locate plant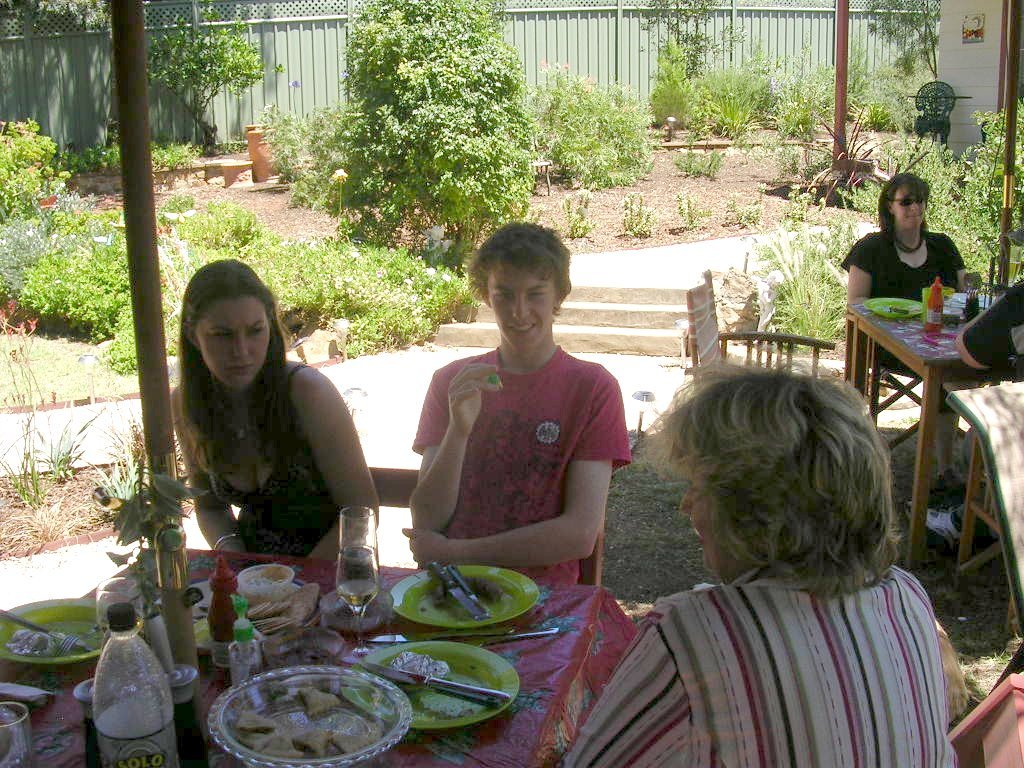
153, 140, 208, 169
